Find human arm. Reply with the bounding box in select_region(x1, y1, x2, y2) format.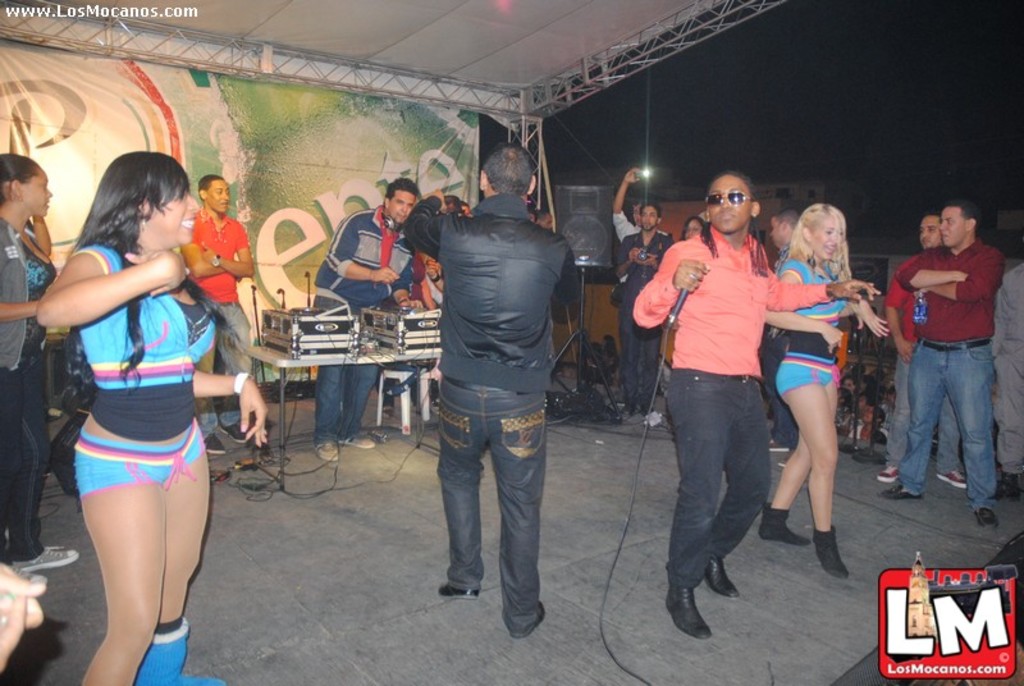
select_region(881, 270, 916, 360).
